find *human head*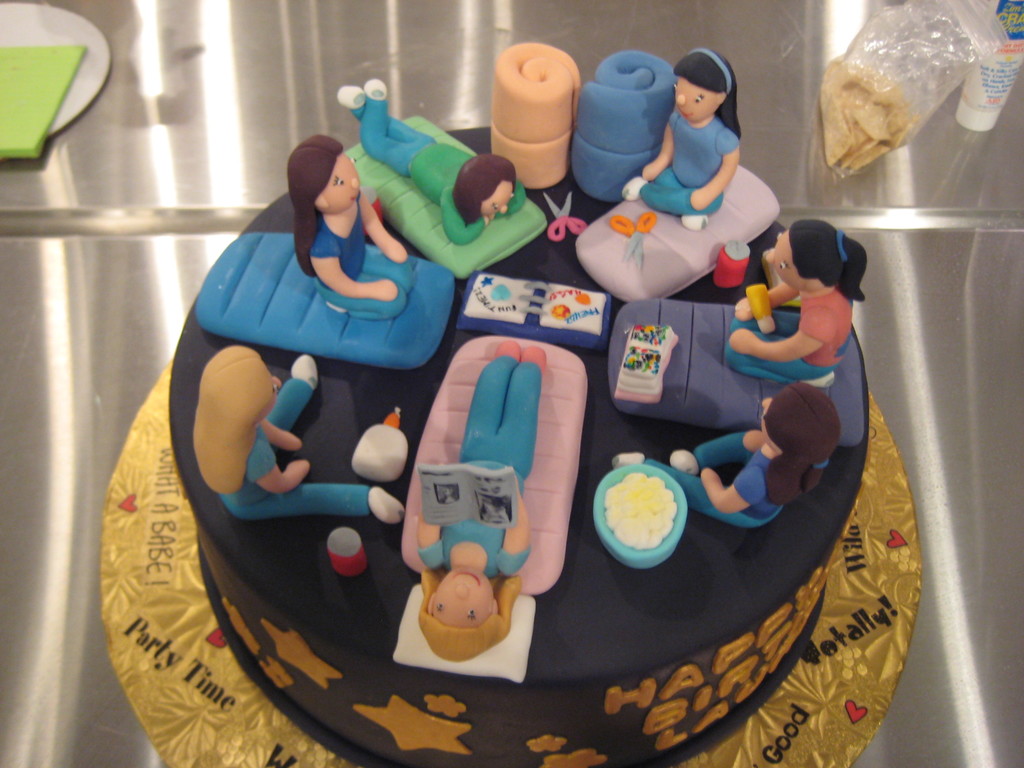
<region>765, 220, 844, 296</region>
